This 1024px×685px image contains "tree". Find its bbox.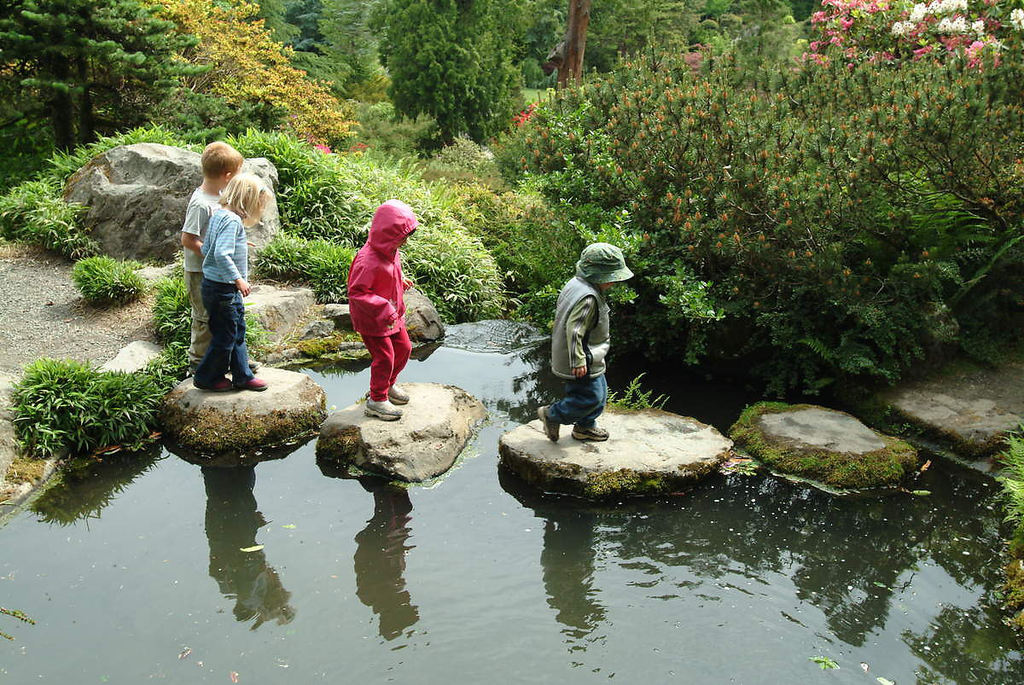
pyautogui.locateOnScreen(356, 2, 546, 193).
